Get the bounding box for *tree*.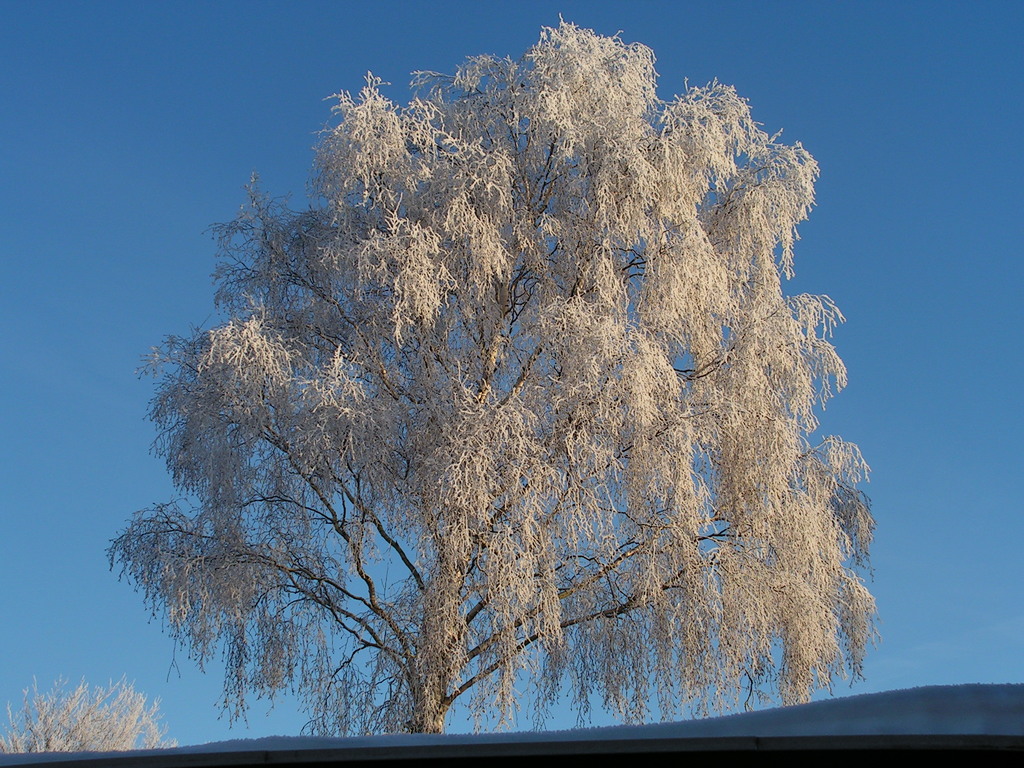
l=94, t=18, r=915, b=723.
